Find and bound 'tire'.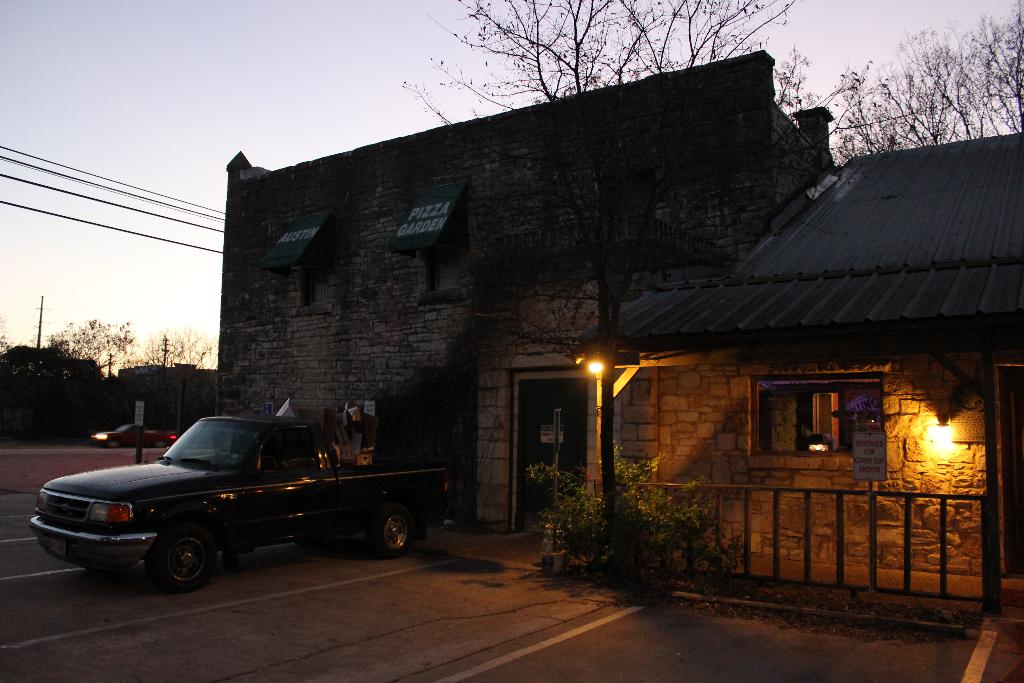
Bound: l=110, t=437, r=119, b=445.
